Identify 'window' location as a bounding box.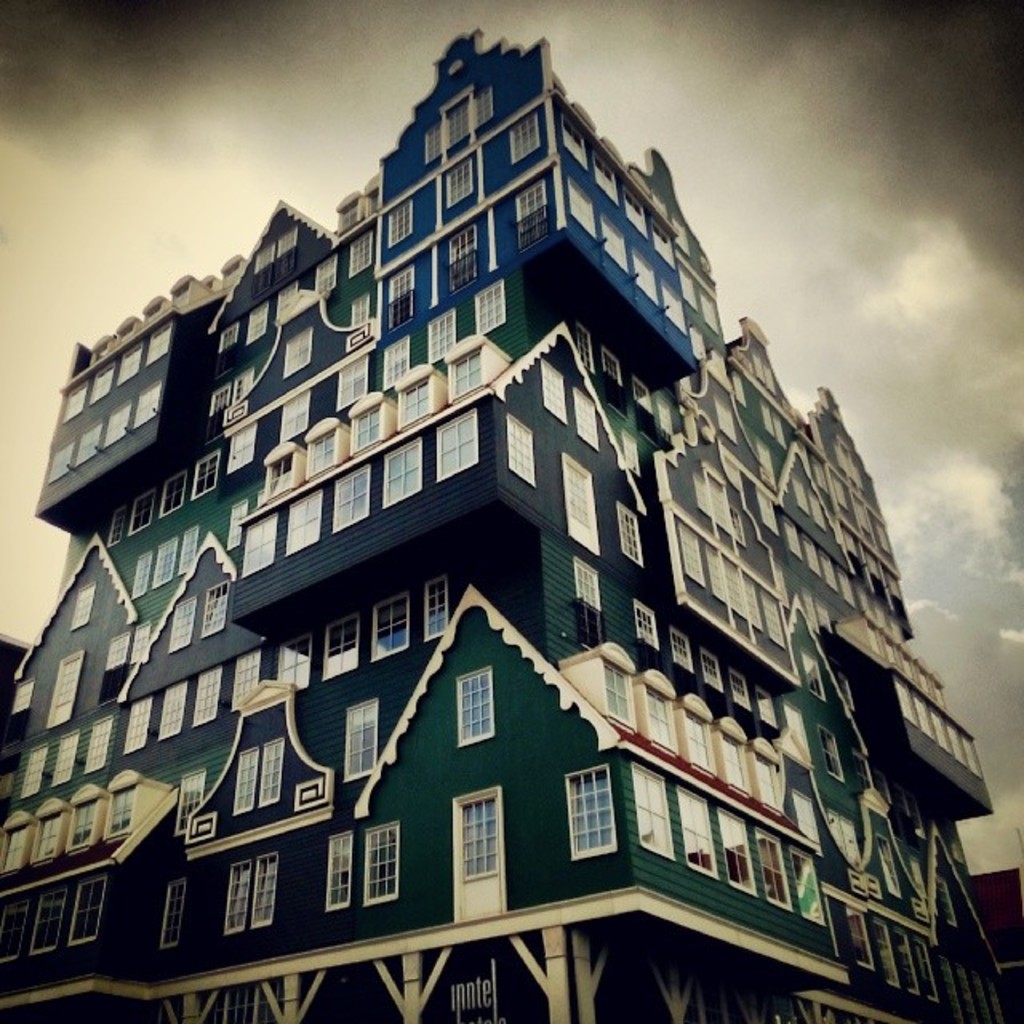
{"x1": 368, "y1": 590, "x2": 413, "y2": 656}.
